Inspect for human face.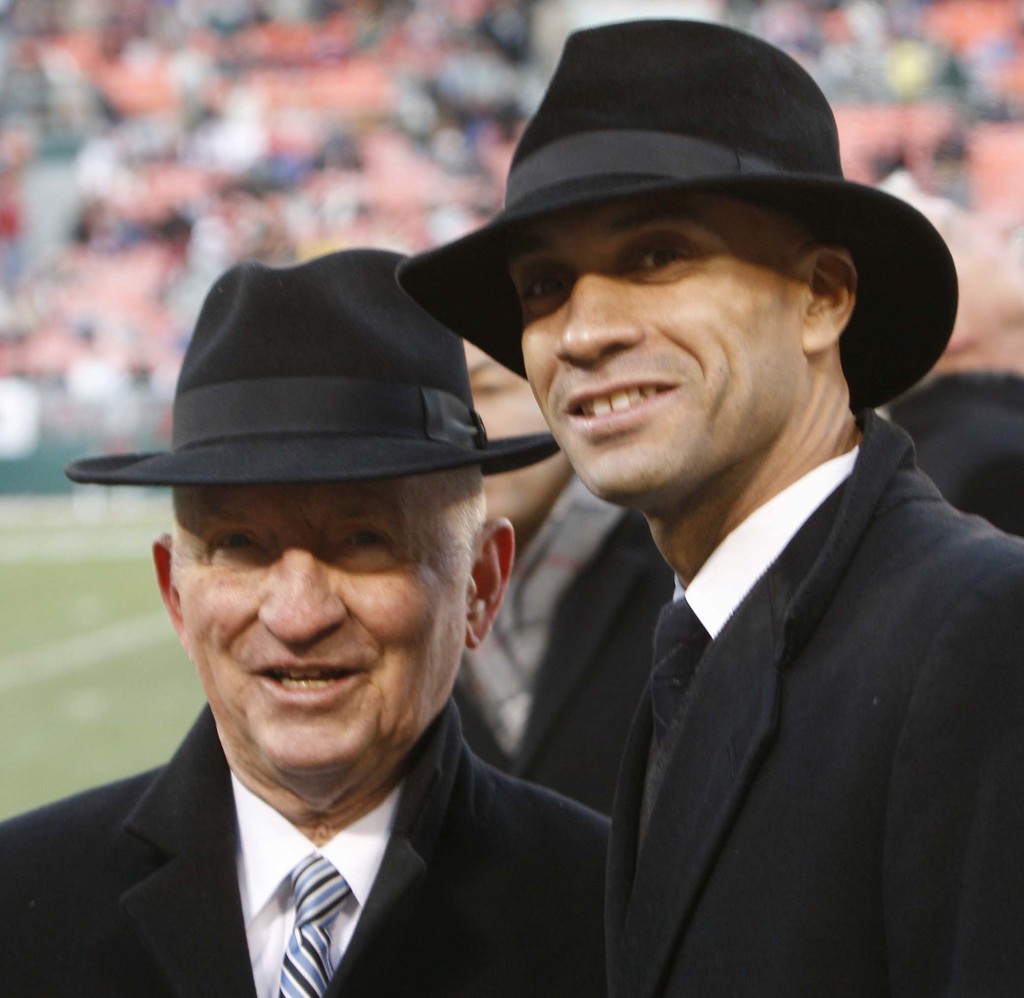
Inspection: bbox=(179, 472, 470, 780).
